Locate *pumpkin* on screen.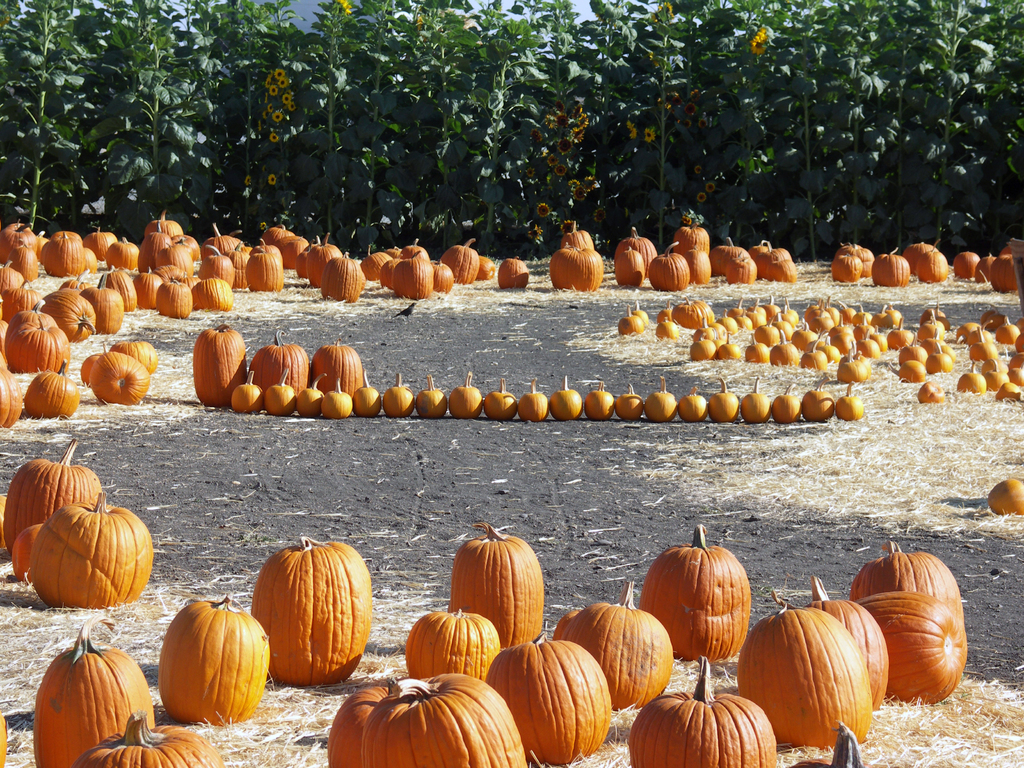
On screen at (x1=919, y1=380, x2=944, y2=403).
